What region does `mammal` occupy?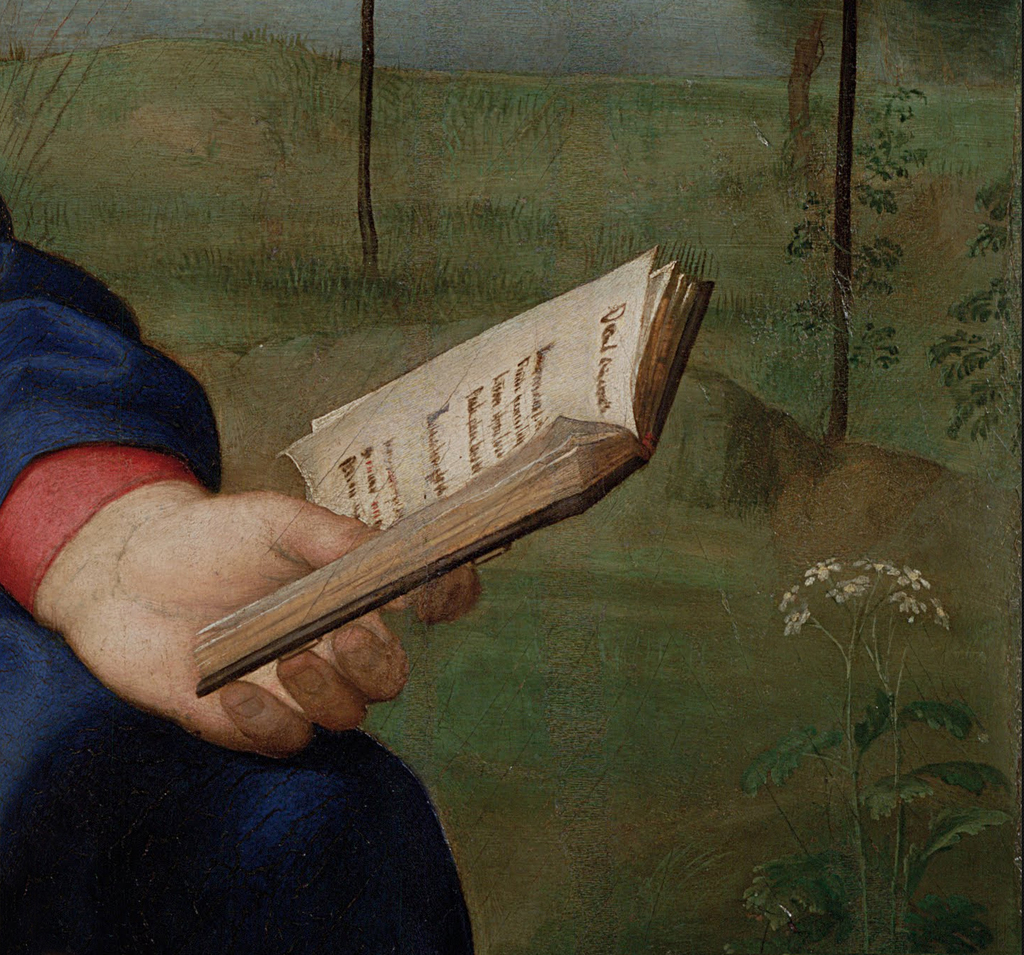
[x1=0, y1=178, x2=526, y2=954].
